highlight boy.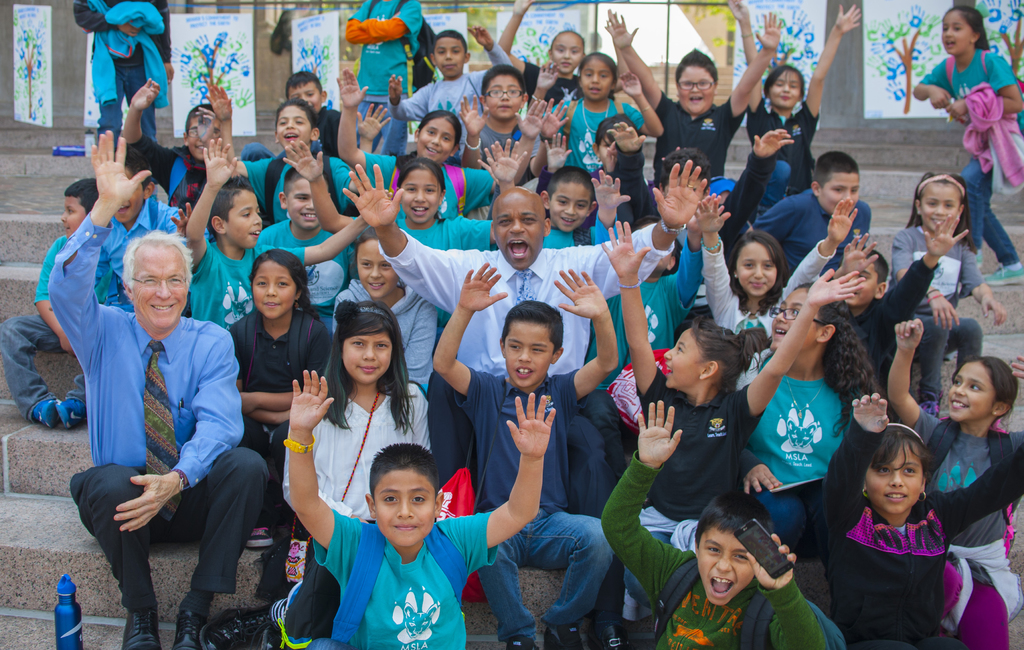
Highlighted region: detection(288, 369, 555, 649).
